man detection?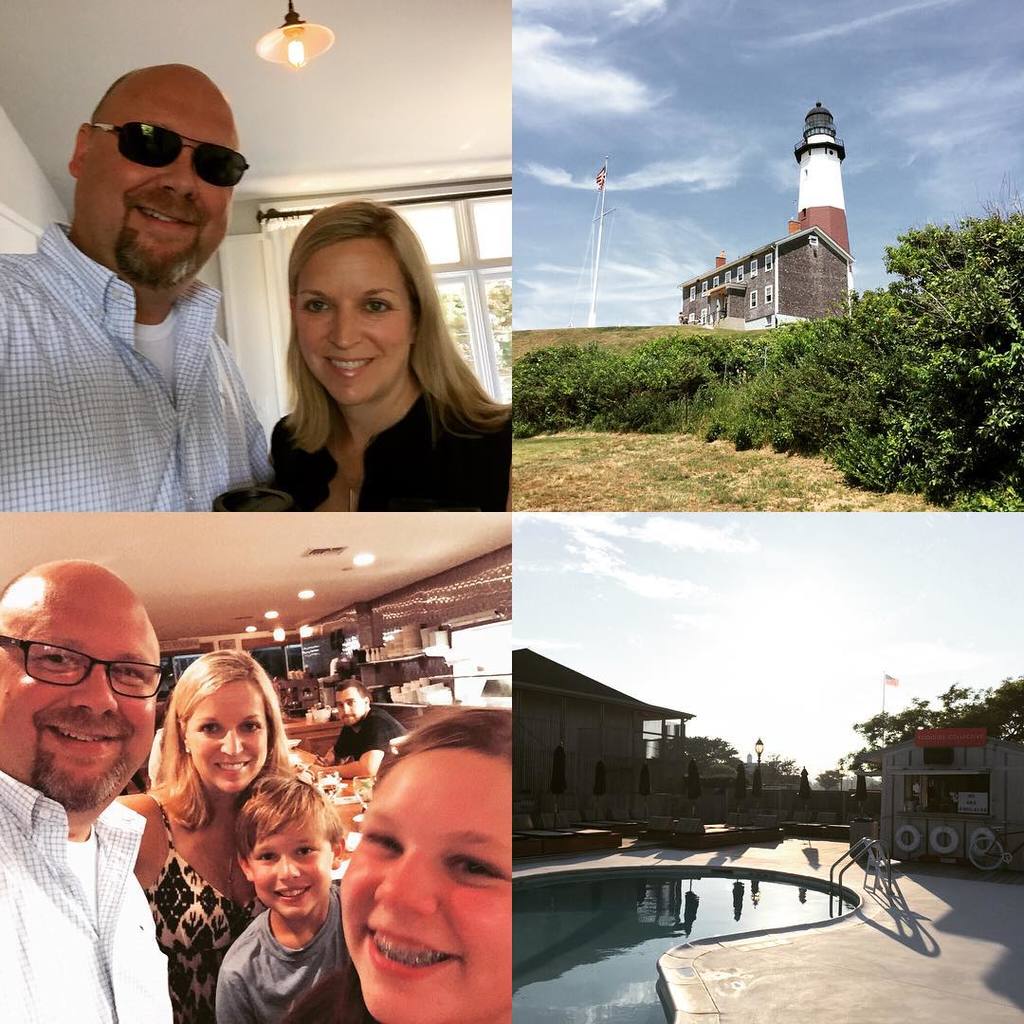
21,97,337,543
